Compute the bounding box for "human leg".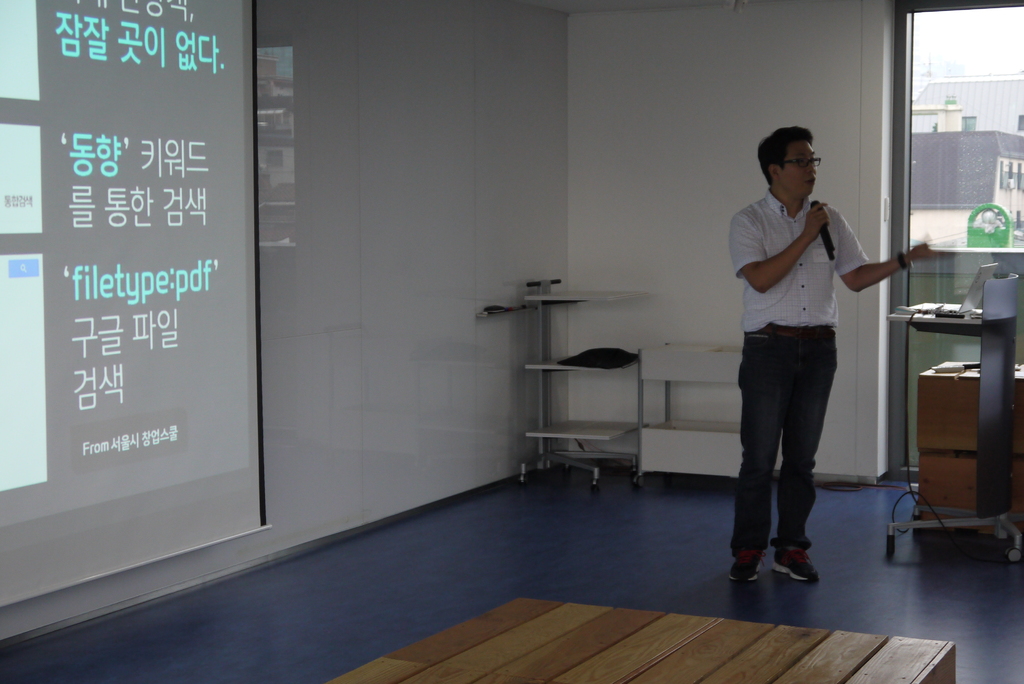
bbox=(772, 327, 820, 581).
